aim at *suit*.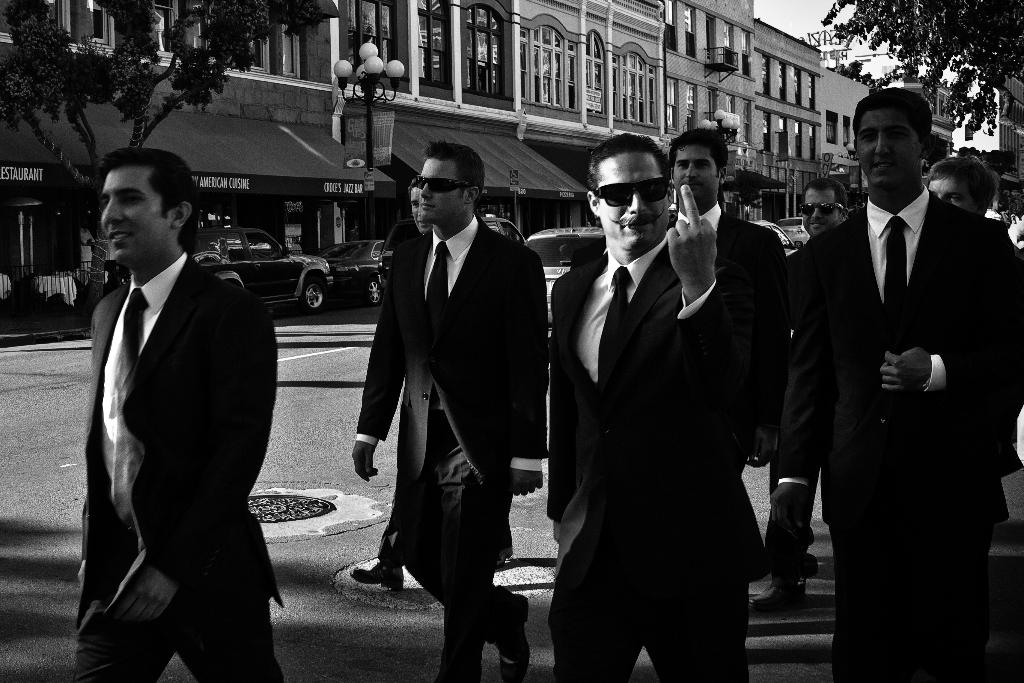
Aimed at [x1=68, y1=251, x2=280, y2=682].
